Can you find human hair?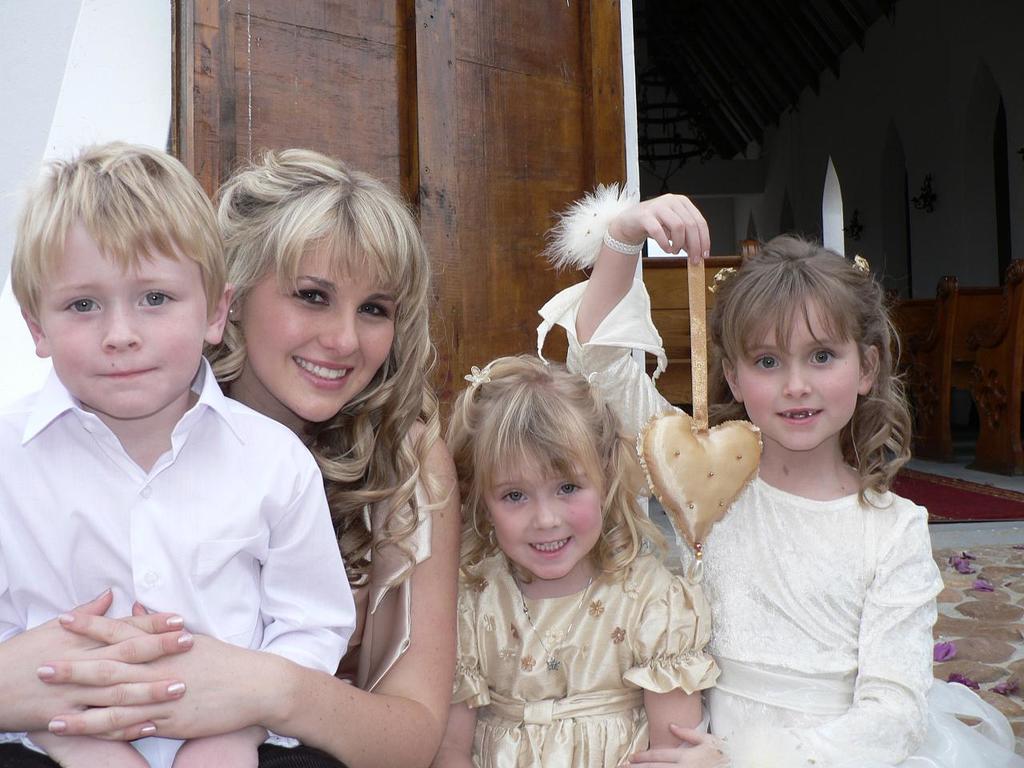
Yes, bounding box: bbox(707, 232, 919, 506).
